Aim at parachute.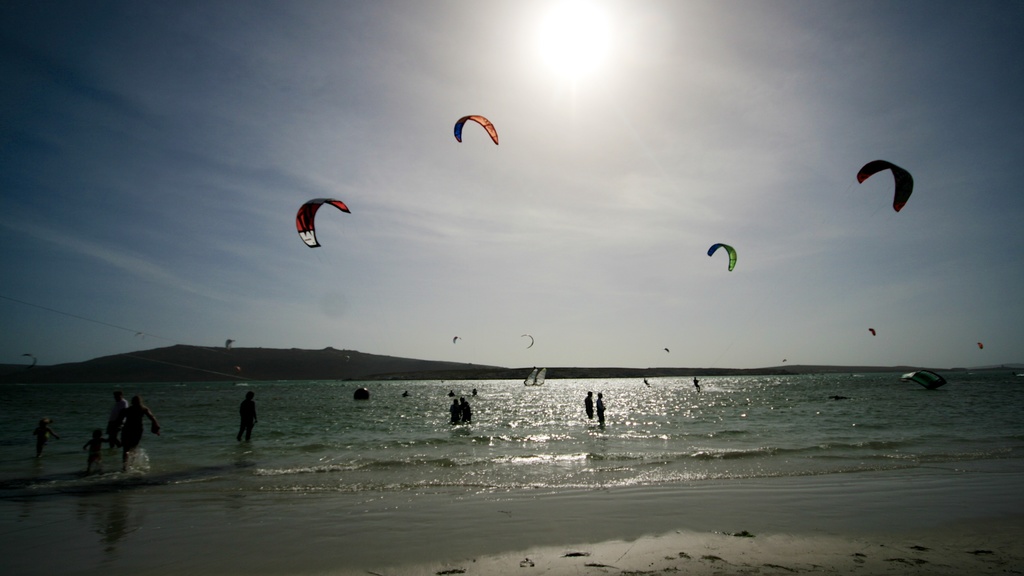
Aimed at <region>451, 335, 461, 344</region>.
